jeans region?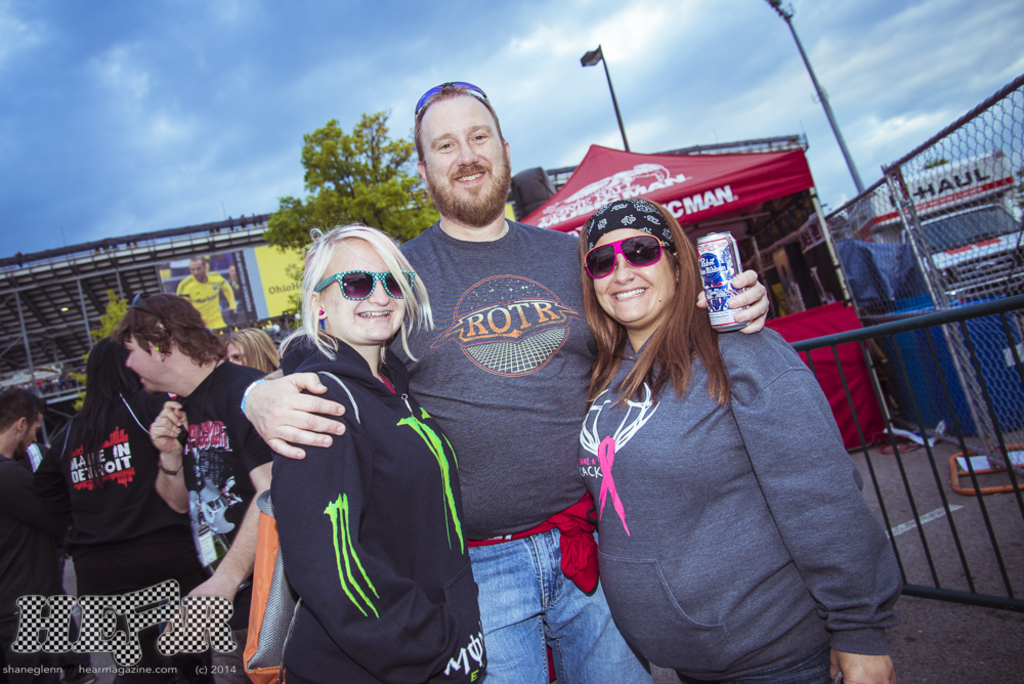
(468, 526, 617, 683)
